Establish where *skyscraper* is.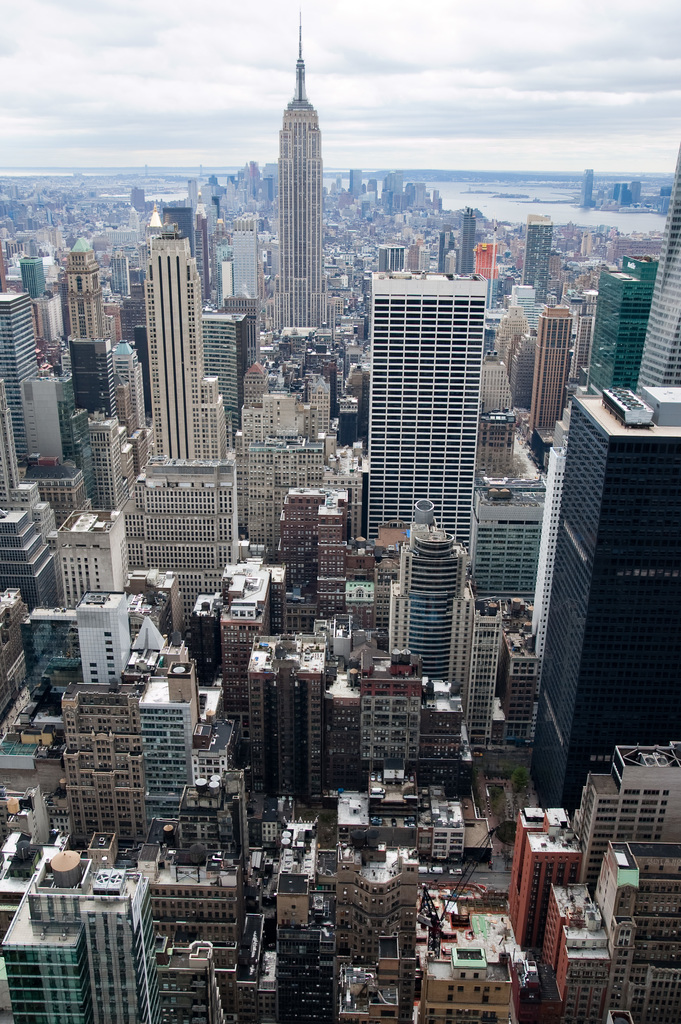
Established at (0, 292, 50, 465).
